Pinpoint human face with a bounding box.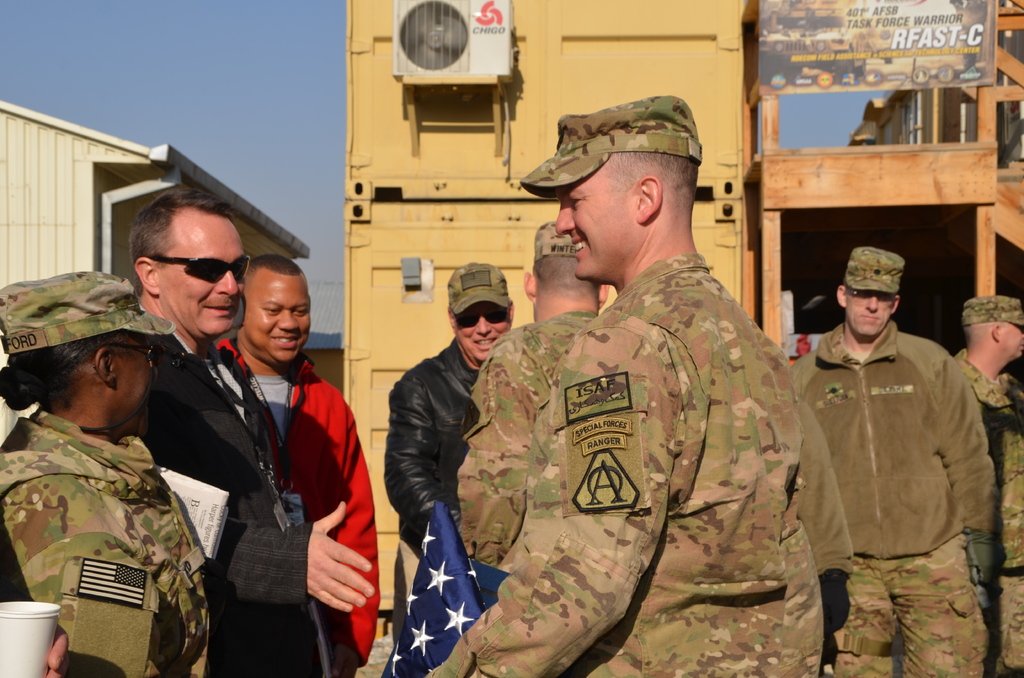
(x1=555, y1=168, x2=632, y2=279).
